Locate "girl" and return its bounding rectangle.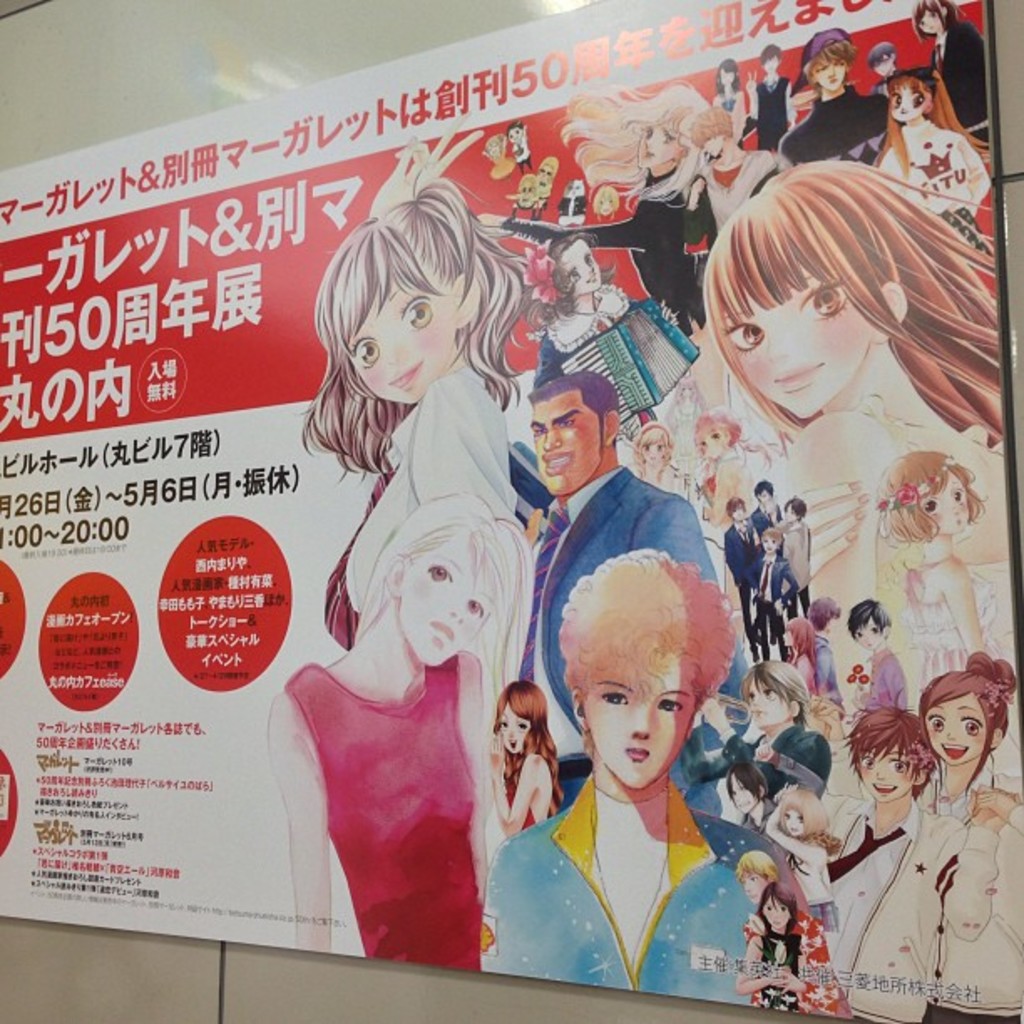
776, 494, 822, 614.
